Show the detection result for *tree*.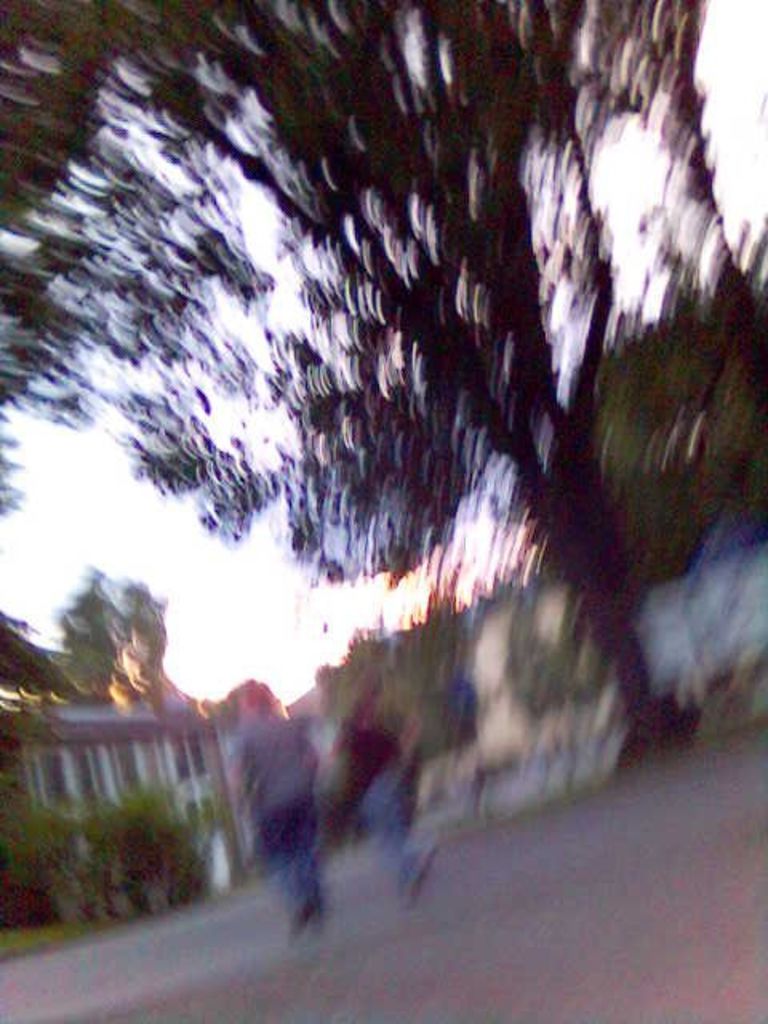
[37,0,685,752].
